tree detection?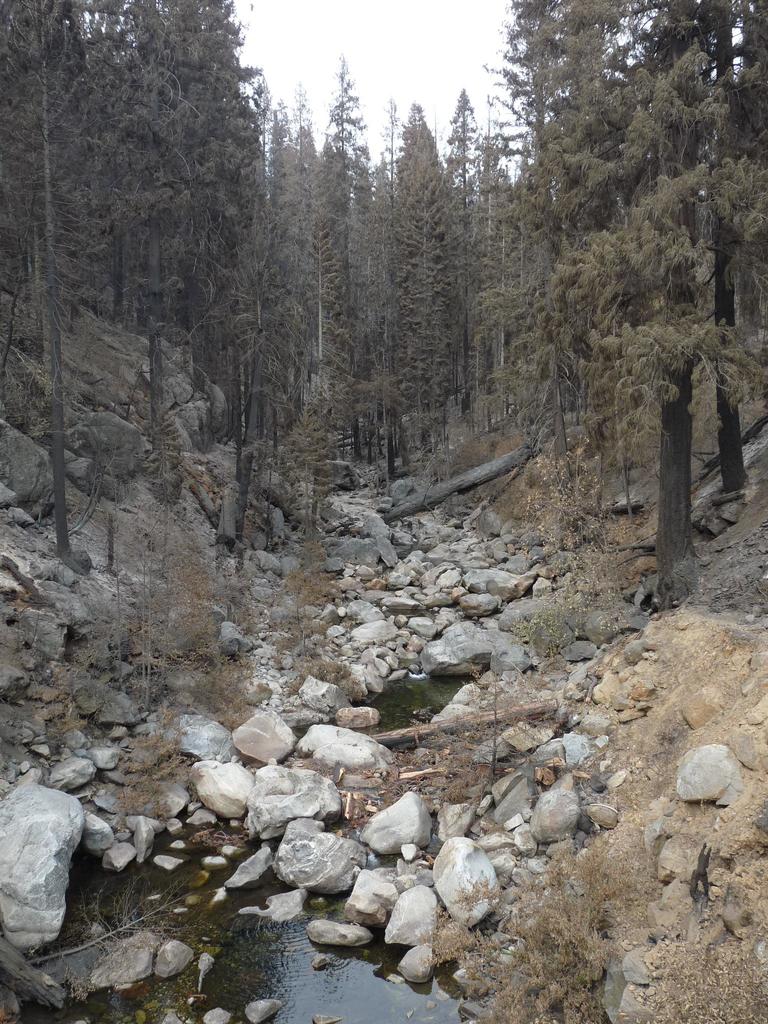
[left=319, top=51, right=374, bottom=461]
